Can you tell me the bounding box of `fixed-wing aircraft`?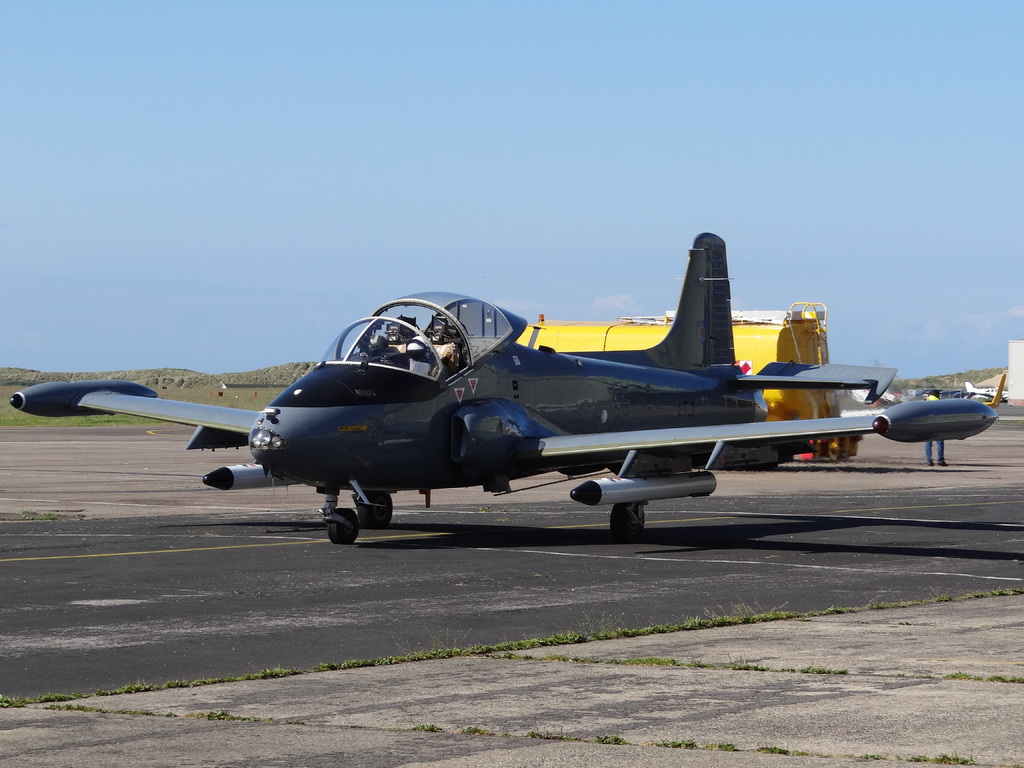
bbox(8, 228, 1003, 553).
